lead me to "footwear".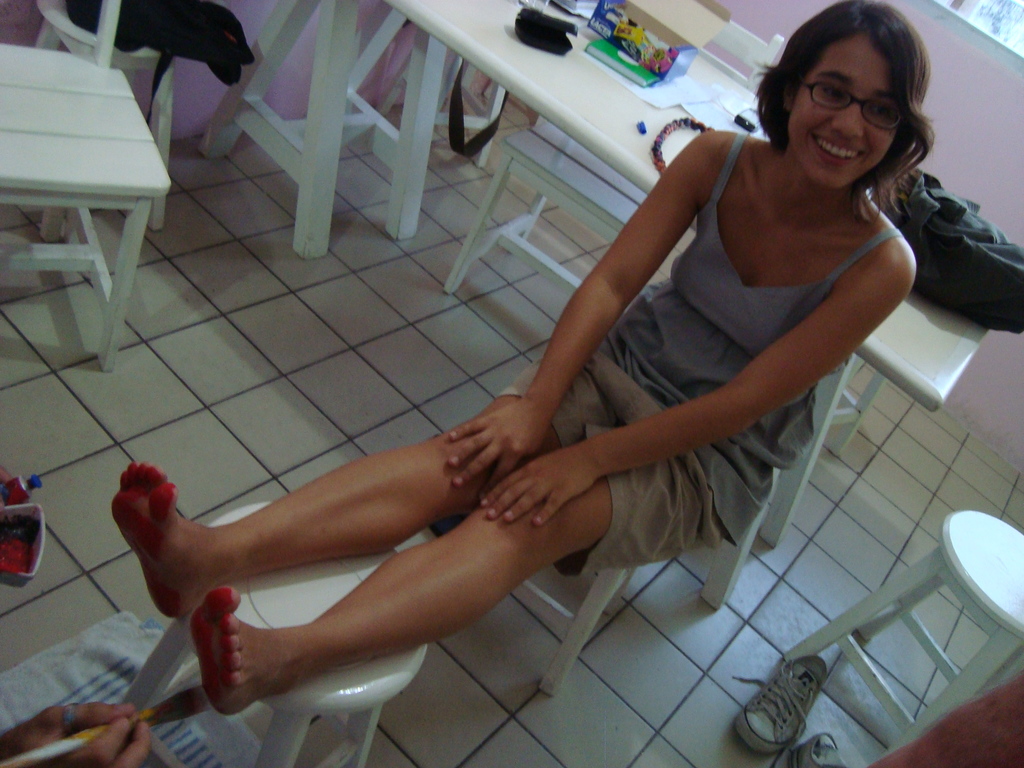
Lead to [x1=741, y1=658, x2=849, y2=759].
